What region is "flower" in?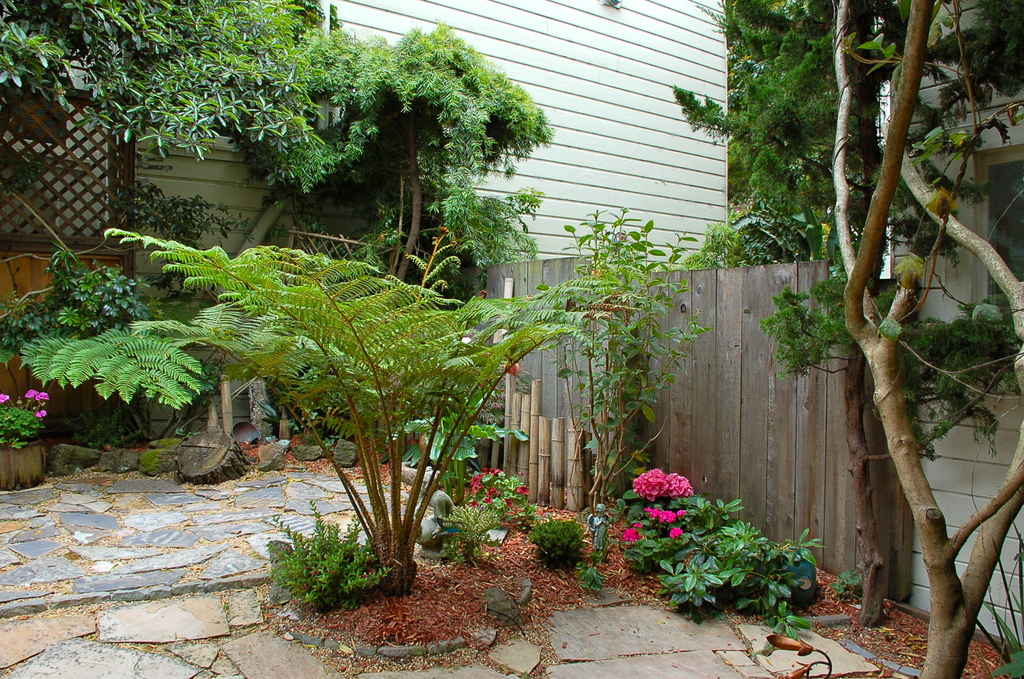
crop(630, 466, 667, 499).
